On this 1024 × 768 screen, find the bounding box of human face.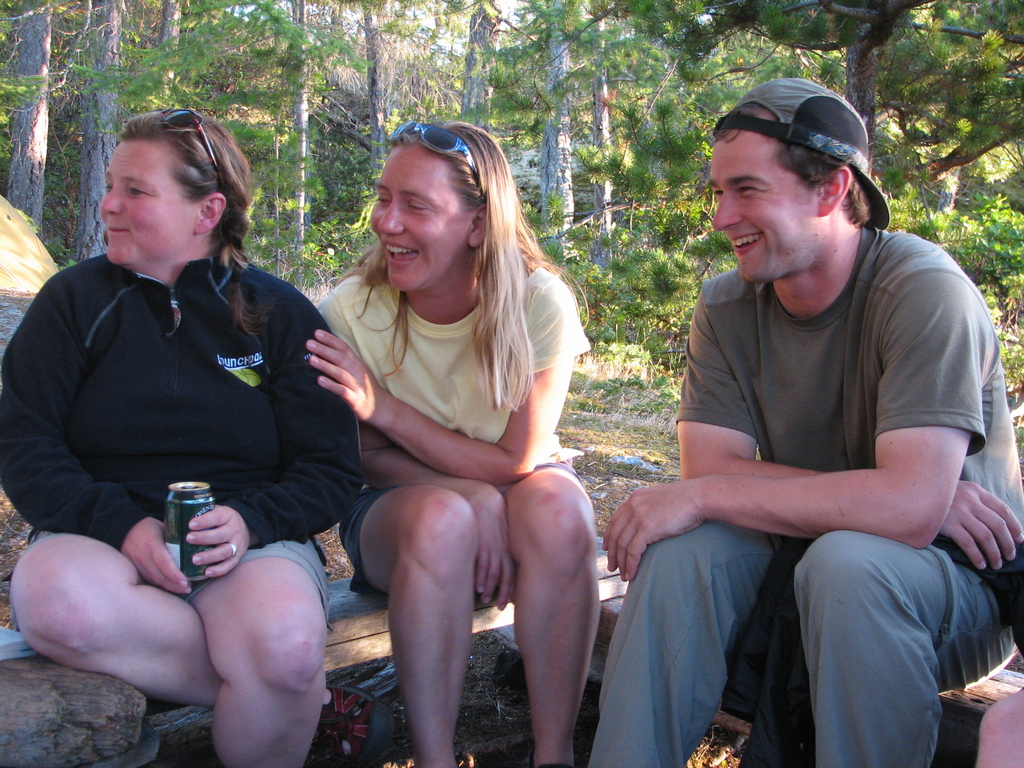
Bounding box: region(367, 145, 471, 292).
